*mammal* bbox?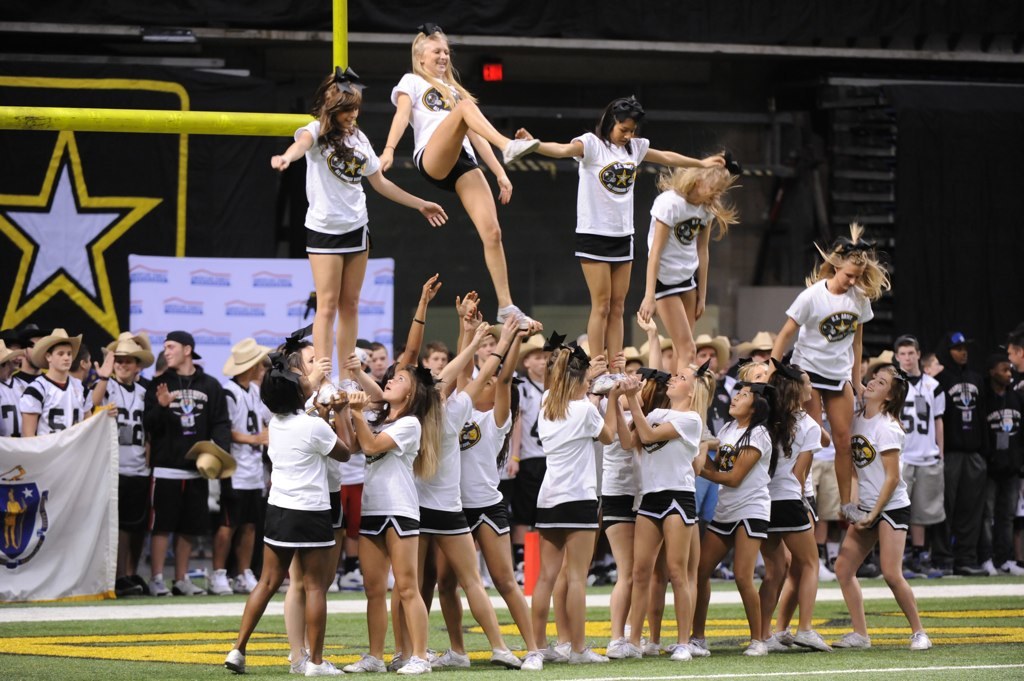
BBox(765, 214, 892, 521)
